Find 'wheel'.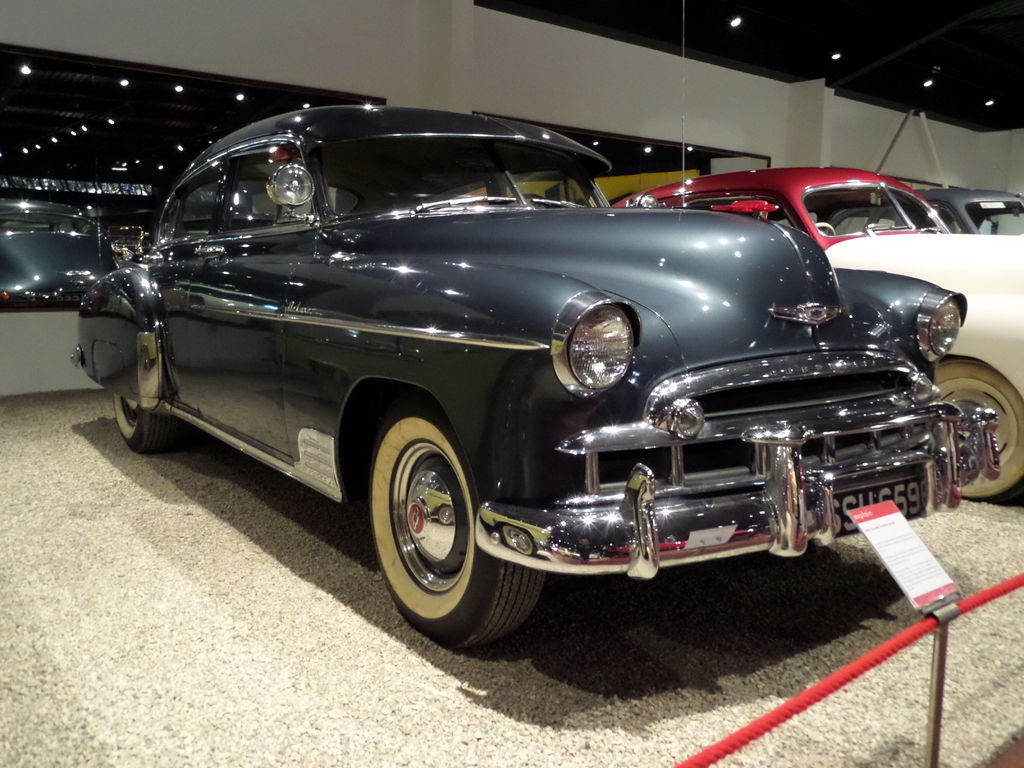
109/394/189/454.
